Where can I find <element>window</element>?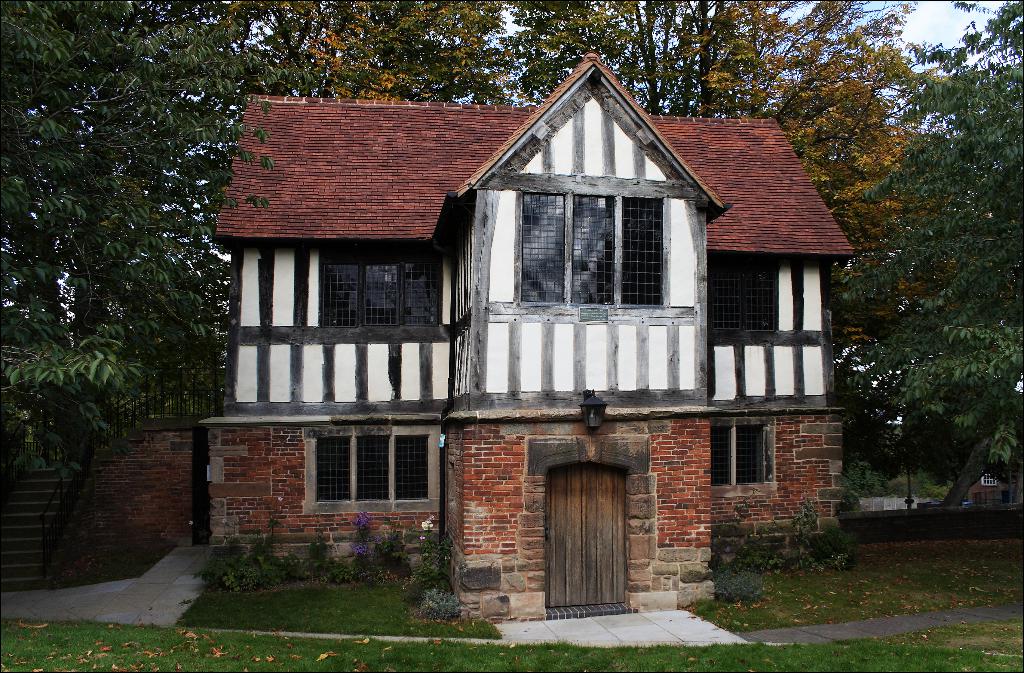
You can find it at select_region(310, 237, 450, 328).
